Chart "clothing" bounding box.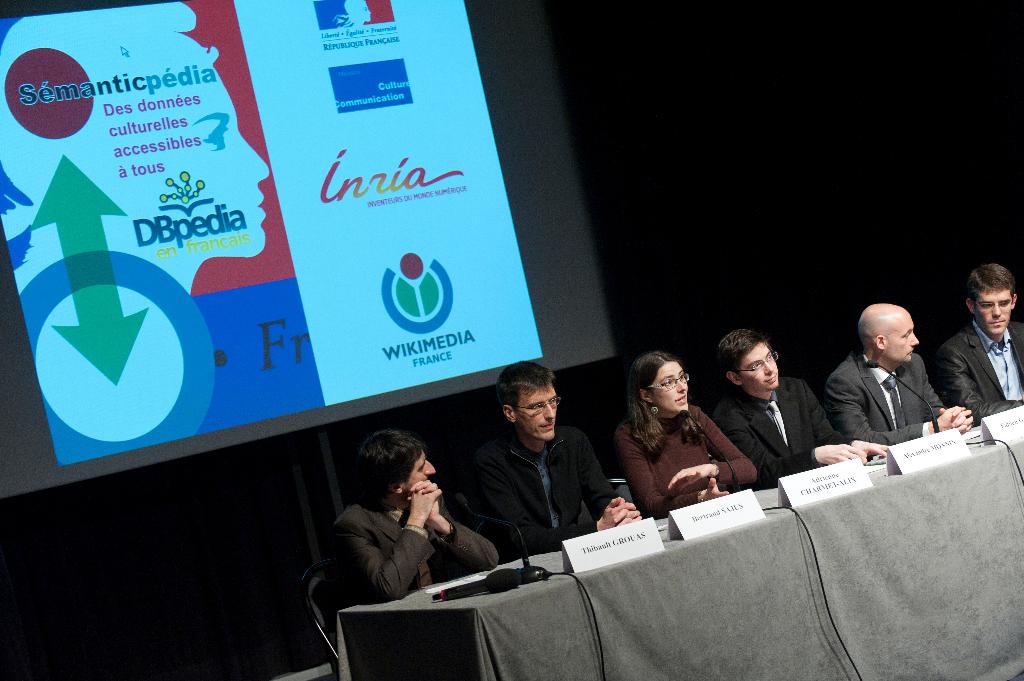
Charted: [x1=823, y1=348, x2=945, y2=444].
